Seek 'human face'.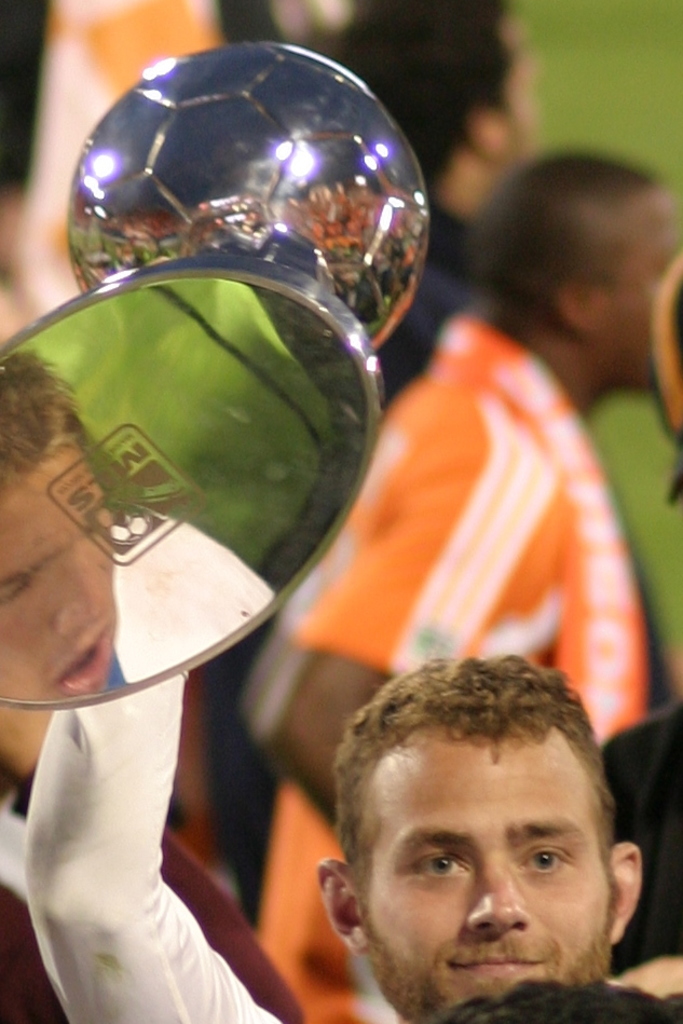
[341, 697, 632, 1023].
